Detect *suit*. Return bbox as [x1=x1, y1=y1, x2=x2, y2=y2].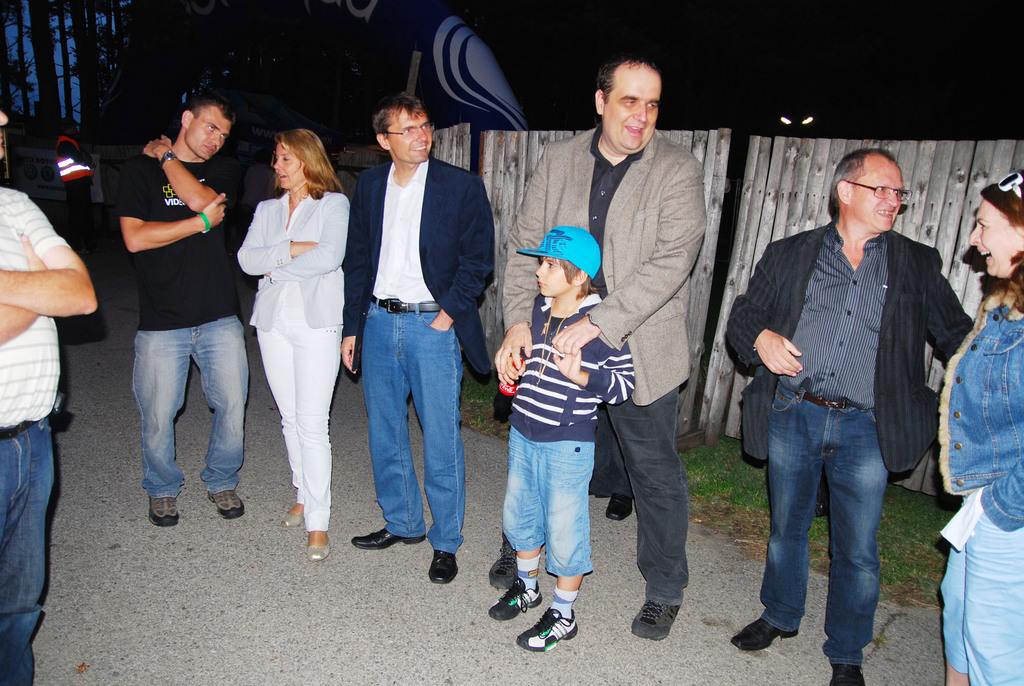
[x1=232, y1=190, x2=350, y2=329].
